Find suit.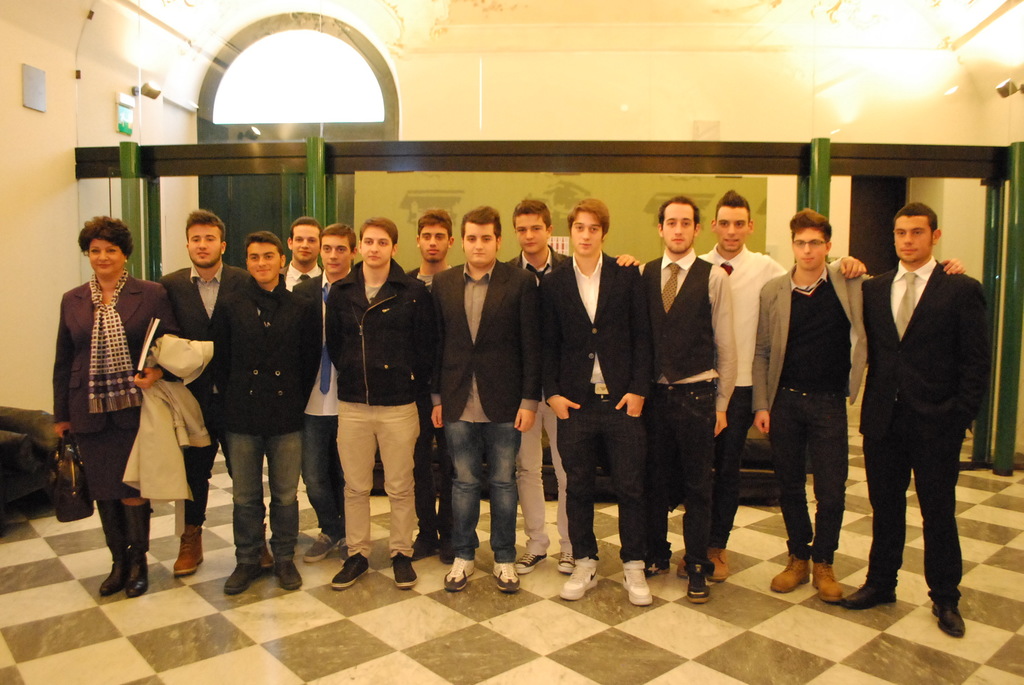
[left=860, top=199, right=988, bottom=638].
